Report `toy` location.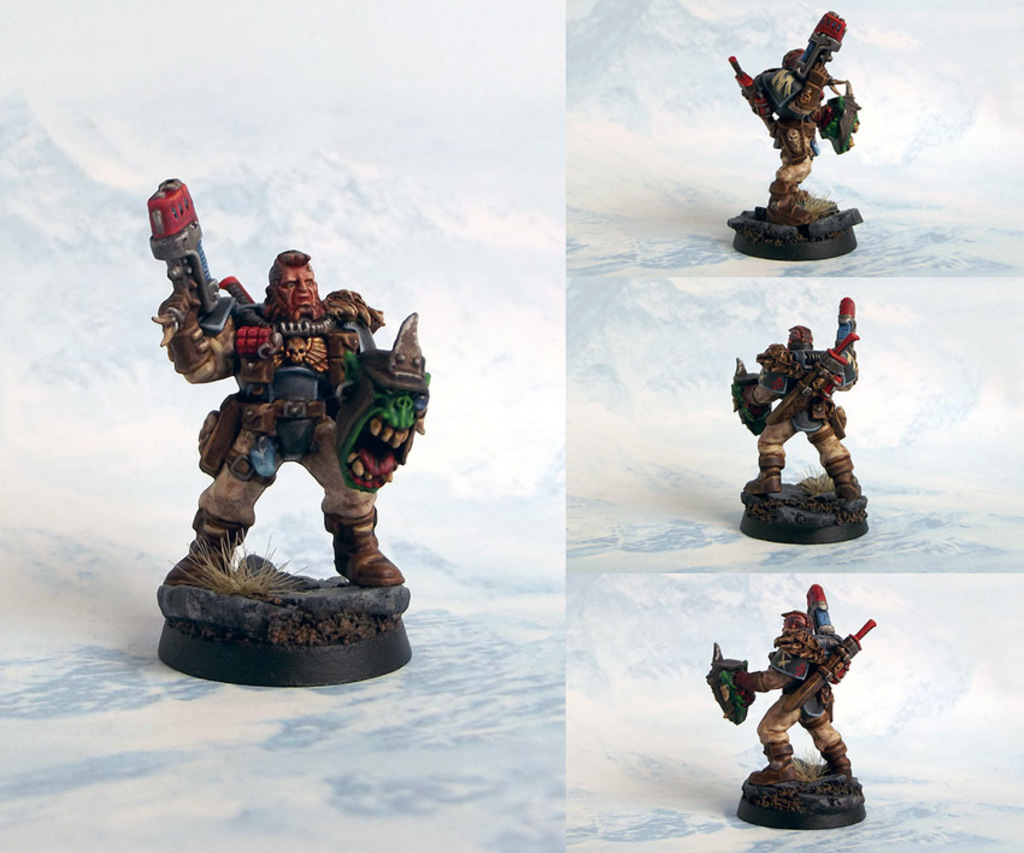
Report: (692, 584, 870, 795).
